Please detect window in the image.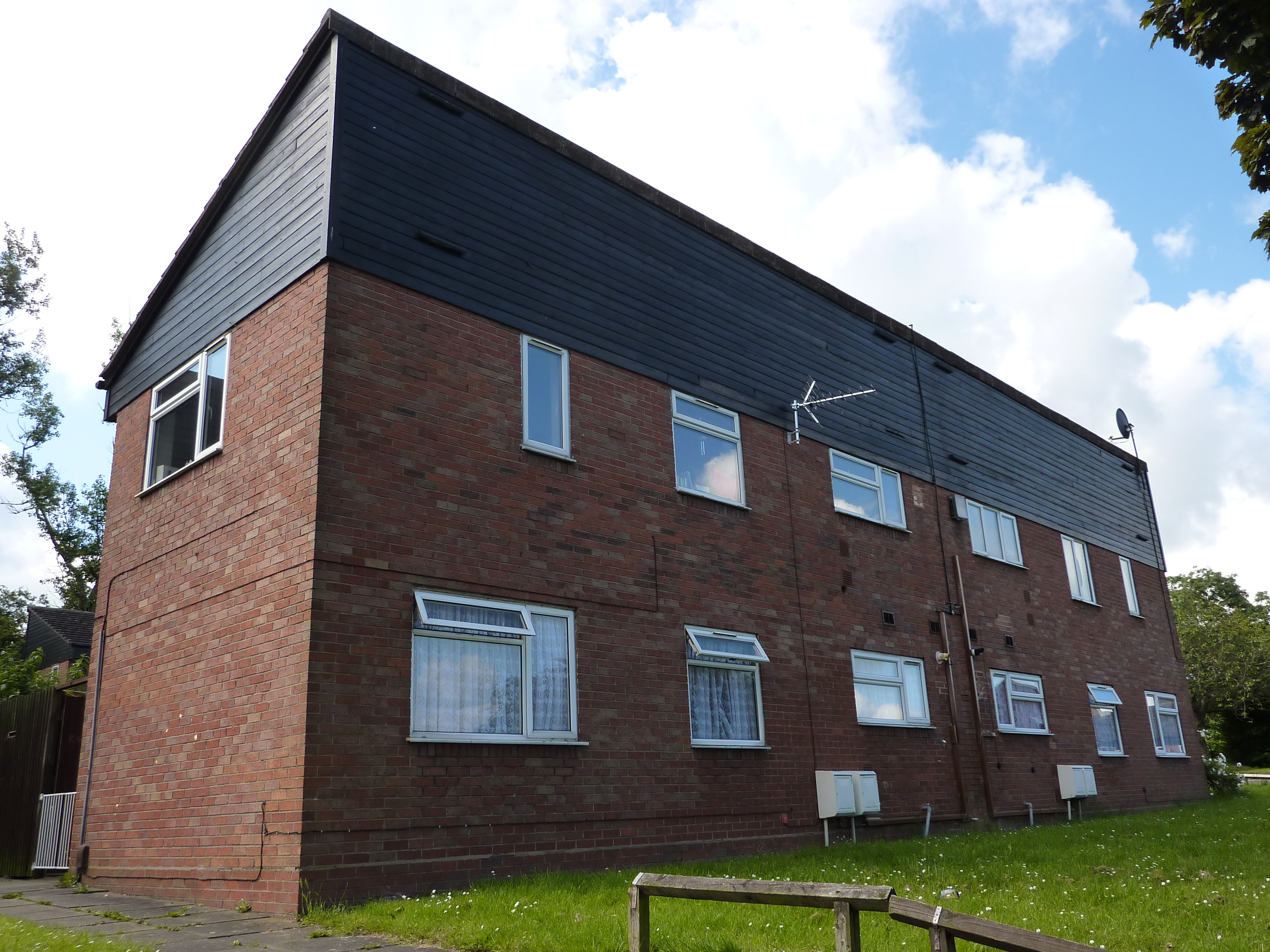
(47,116,80,172).
